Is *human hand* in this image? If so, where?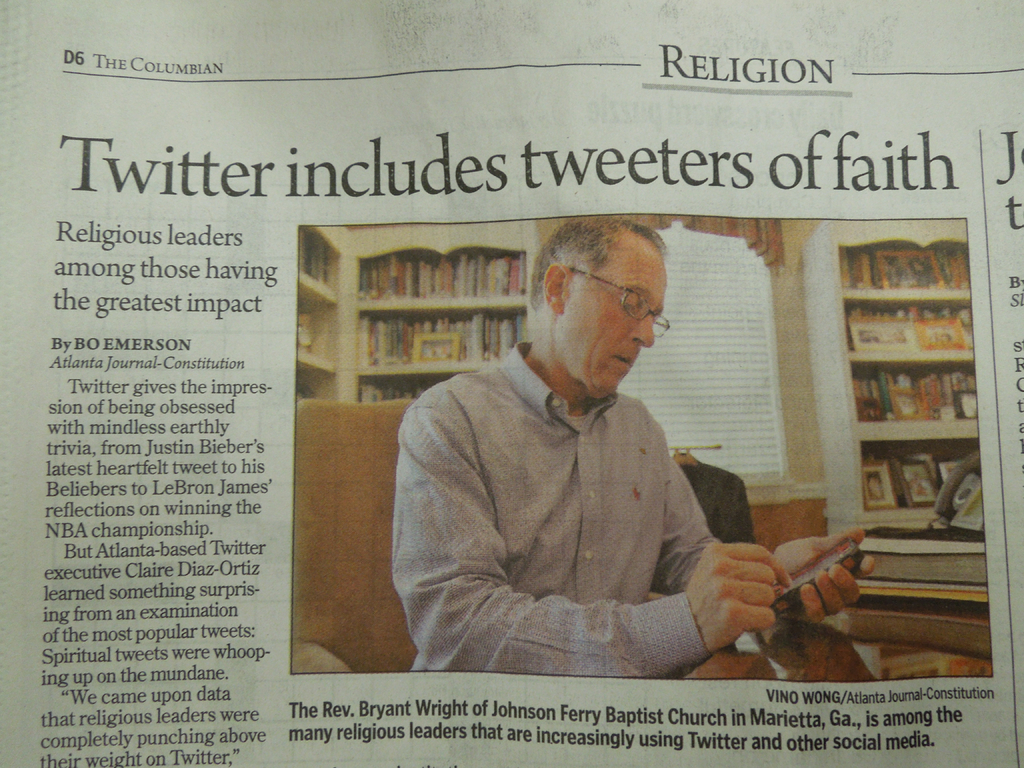
Yes, at <region>774, 527, 874, 620</region>.
